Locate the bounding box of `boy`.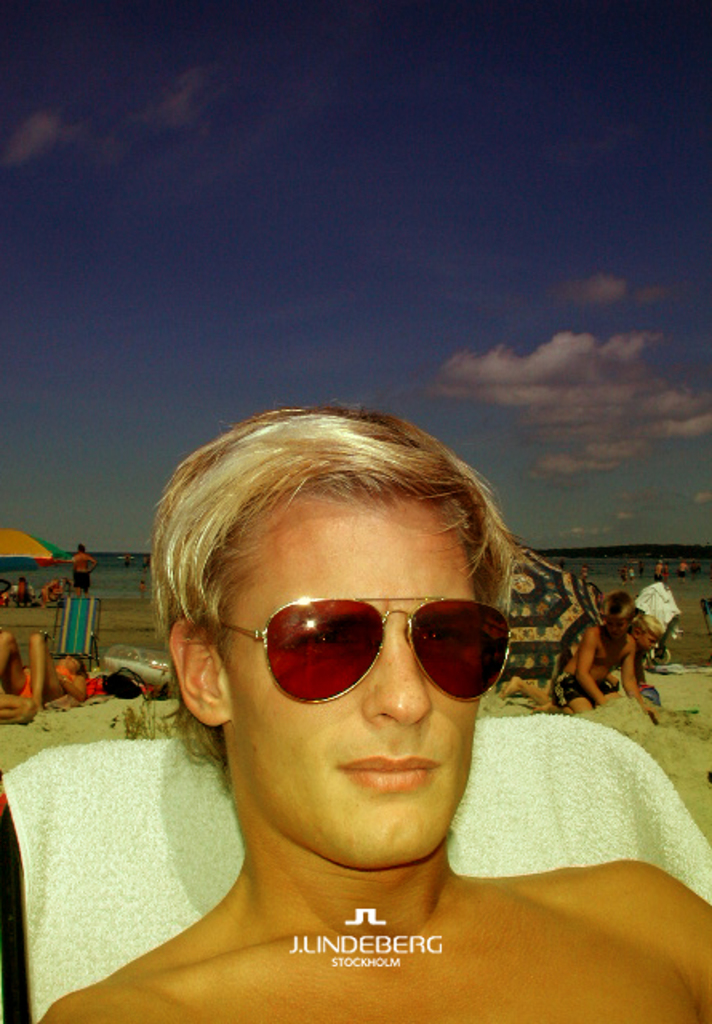
Bounding box: locate(490, 602, 656, 718).
